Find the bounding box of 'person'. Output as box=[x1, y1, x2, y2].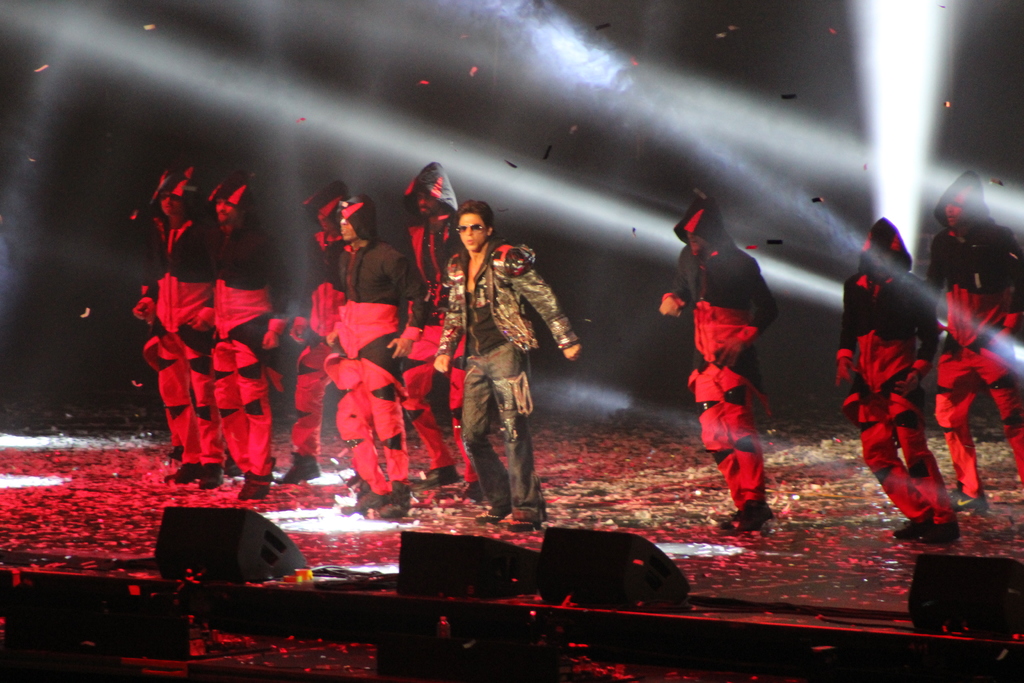
box=[830, 217, 957, 550].
